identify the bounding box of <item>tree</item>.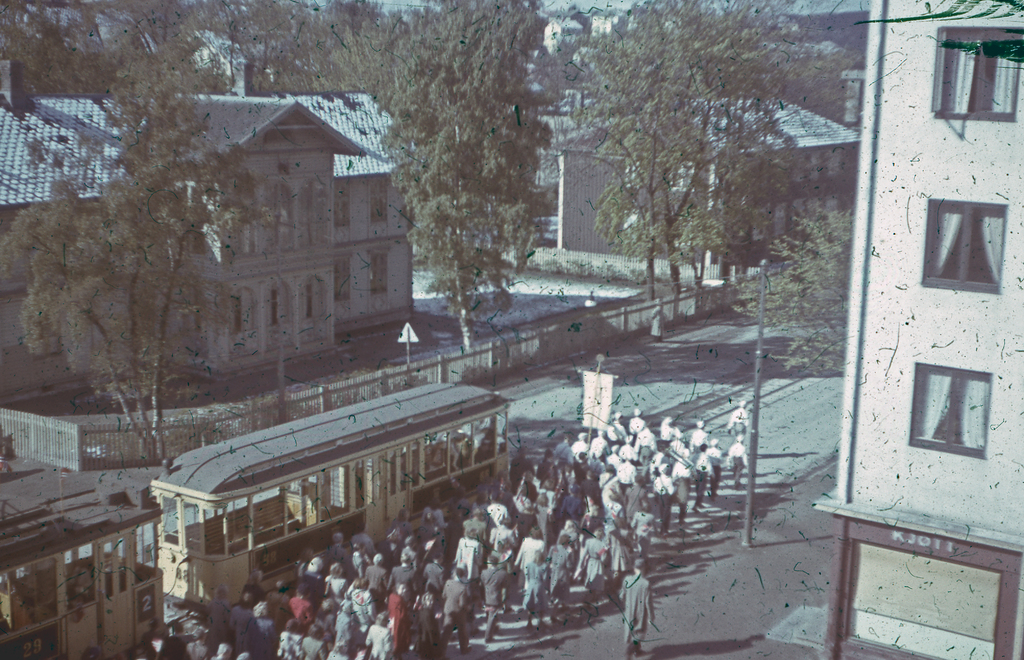
bbox=[657, 0, 786, 300].
